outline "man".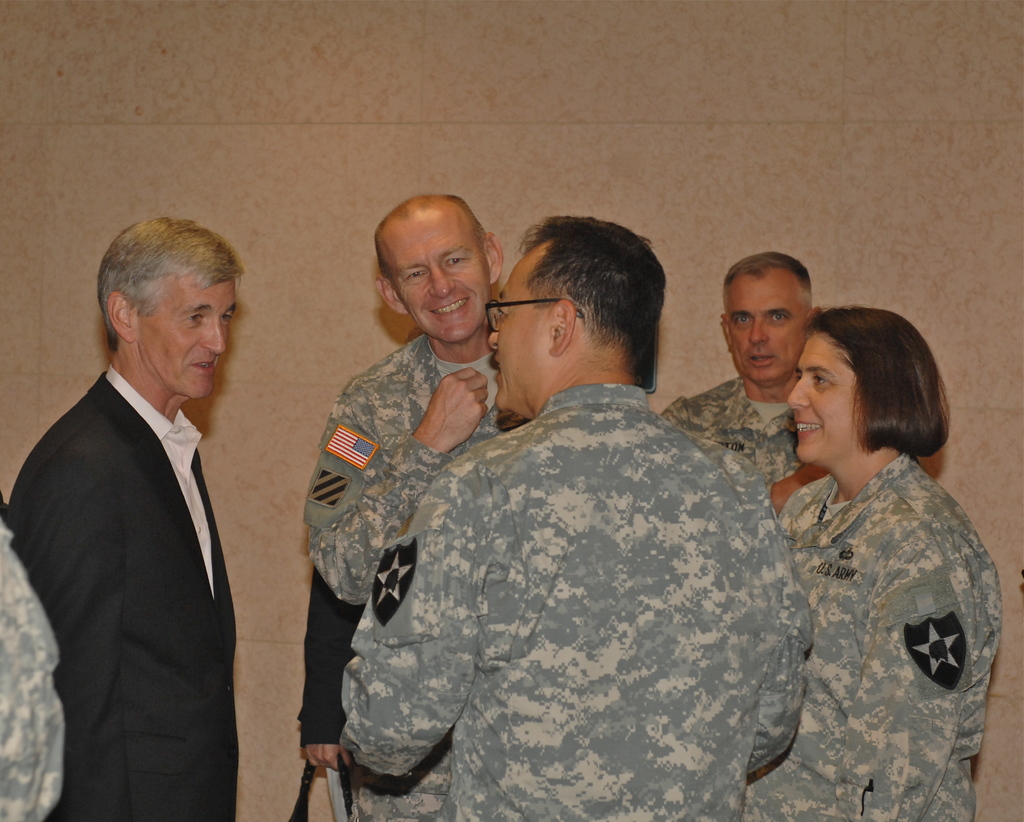
Outline: crop(301, 193, 532, 821).
